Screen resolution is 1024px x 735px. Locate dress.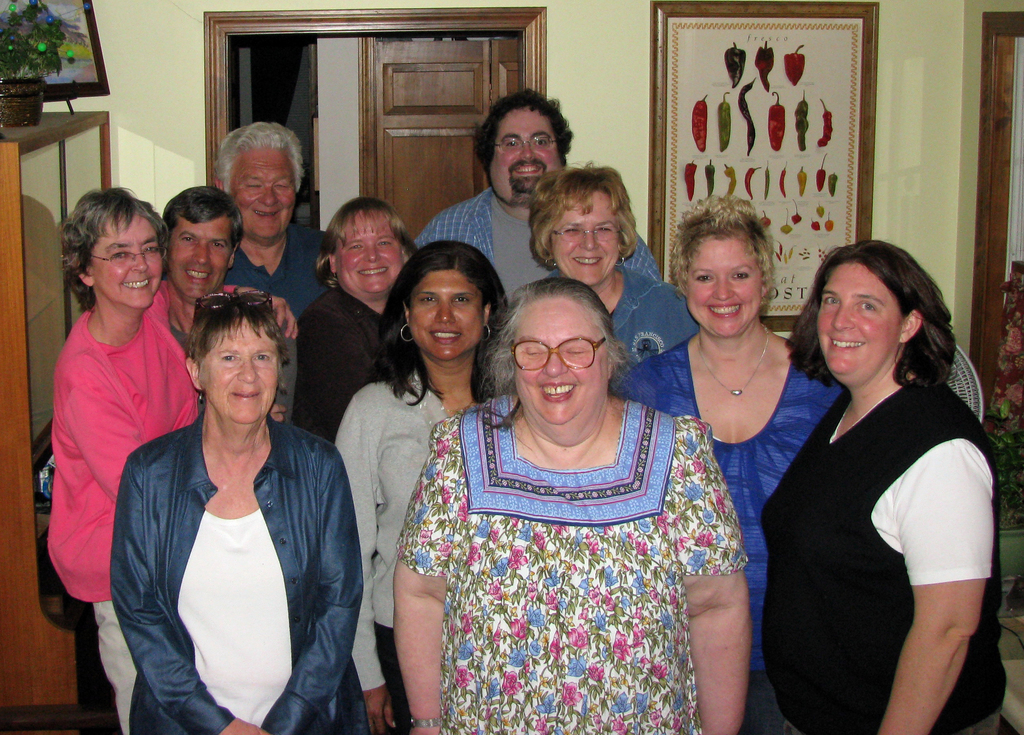
bbox(618, 337, 845, 734).
